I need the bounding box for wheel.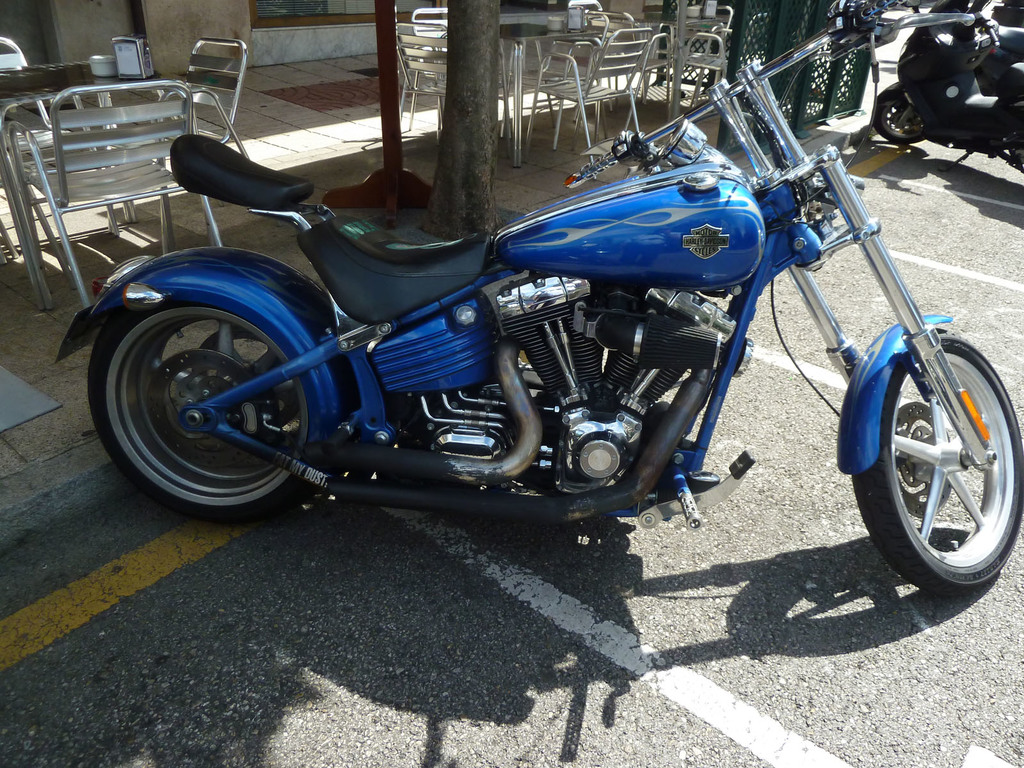
Here it is: [left=86, top=296, right=316, bottom=532].
